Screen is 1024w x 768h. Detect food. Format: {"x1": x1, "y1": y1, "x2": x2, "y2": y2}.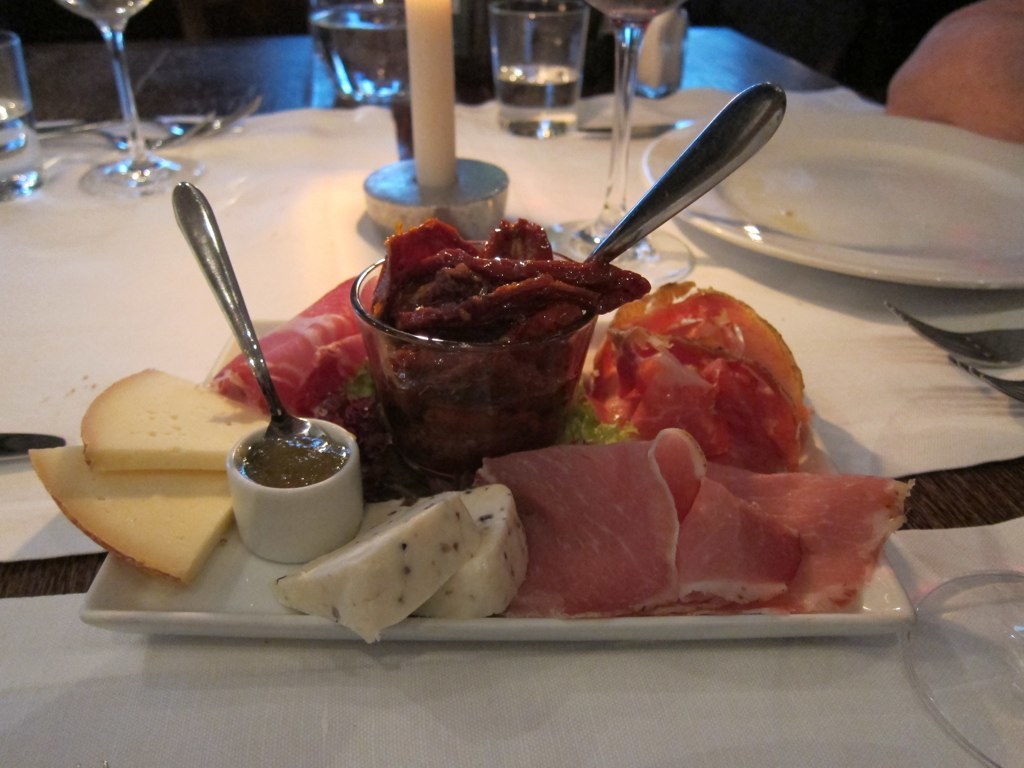
{"x1": 243, "y1": 432, "x2": 349, "y2": 490}.
